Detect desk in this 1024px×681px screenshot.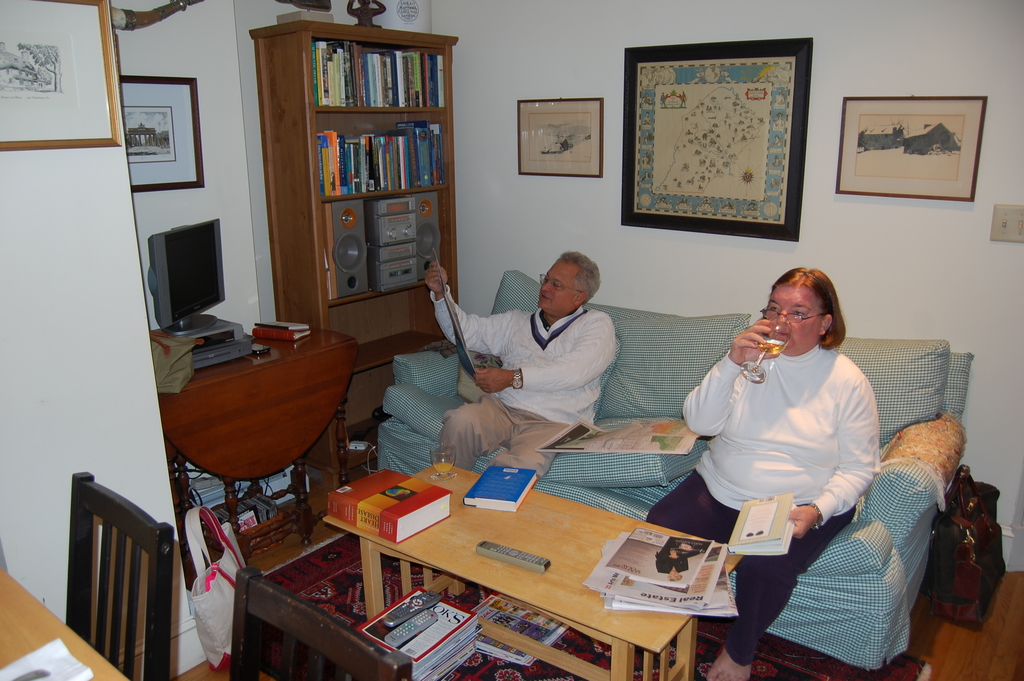
Detection: x1=148, y1=320, x2=356, y2=582.
